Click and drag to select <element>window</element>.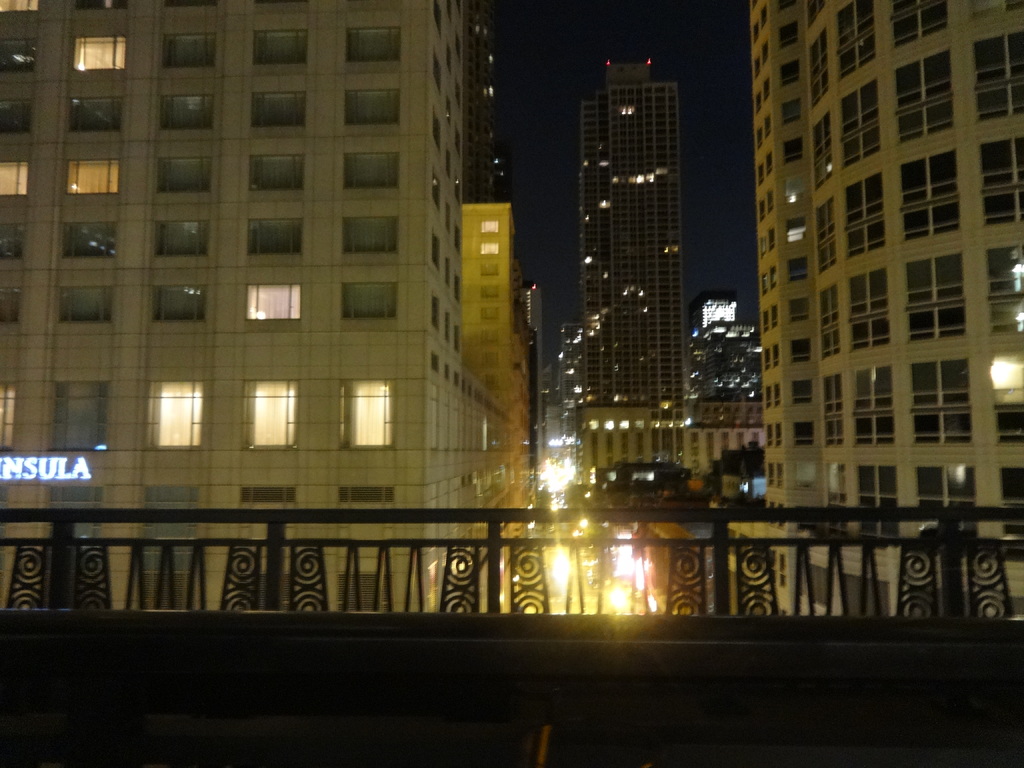
Selection: bbox(983, 23, 1023, 118).
